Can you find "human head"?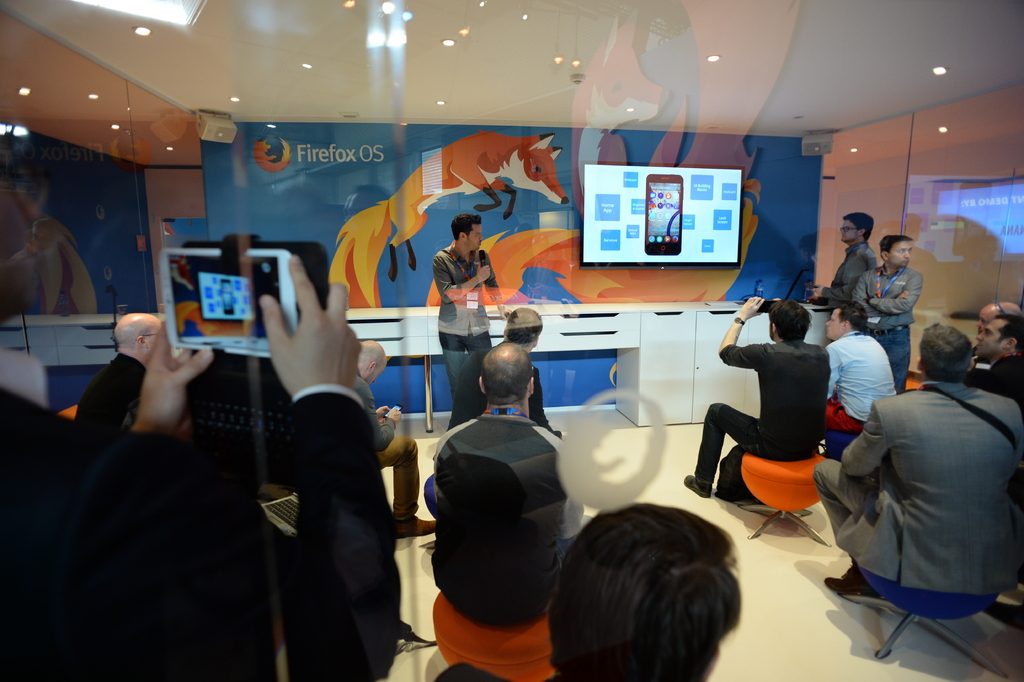
Yes, bounding box: [left=915, top=325, right=972, bottom=381].
